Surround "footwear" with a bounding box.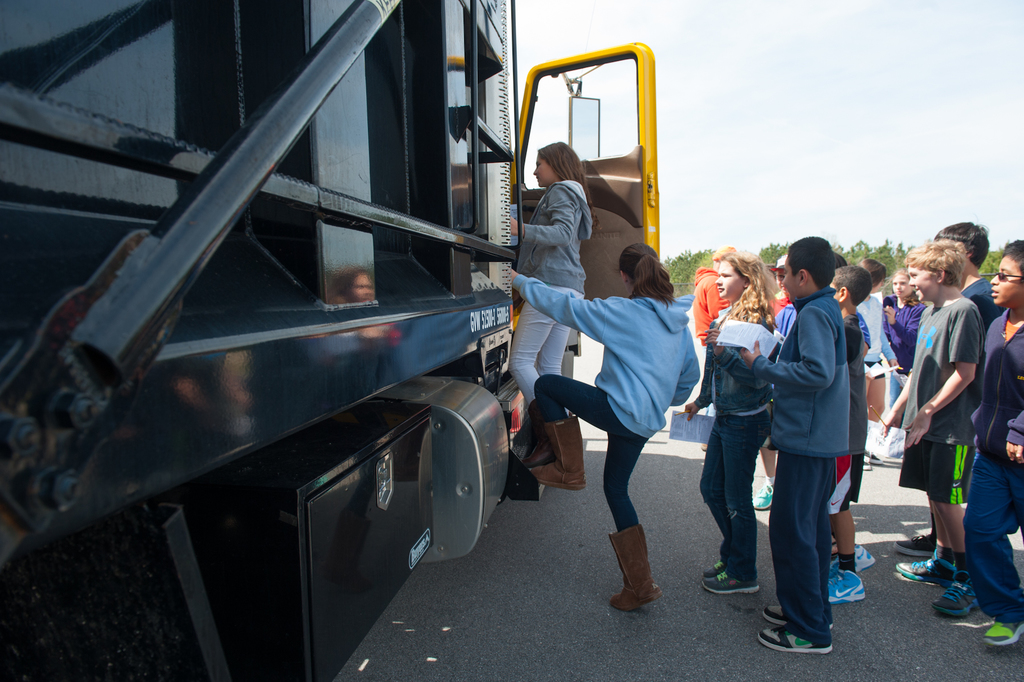
locate(700, 570, 765, 598).
